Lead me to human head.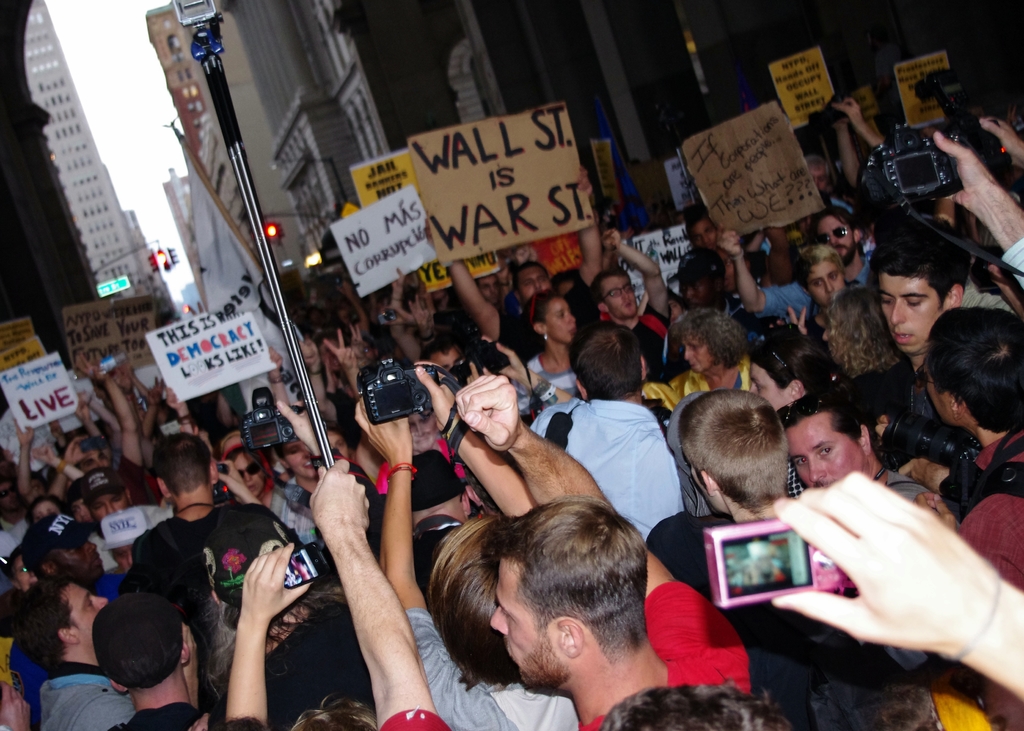
Lead to [left=81, top=610, right=189, bottom=696].
